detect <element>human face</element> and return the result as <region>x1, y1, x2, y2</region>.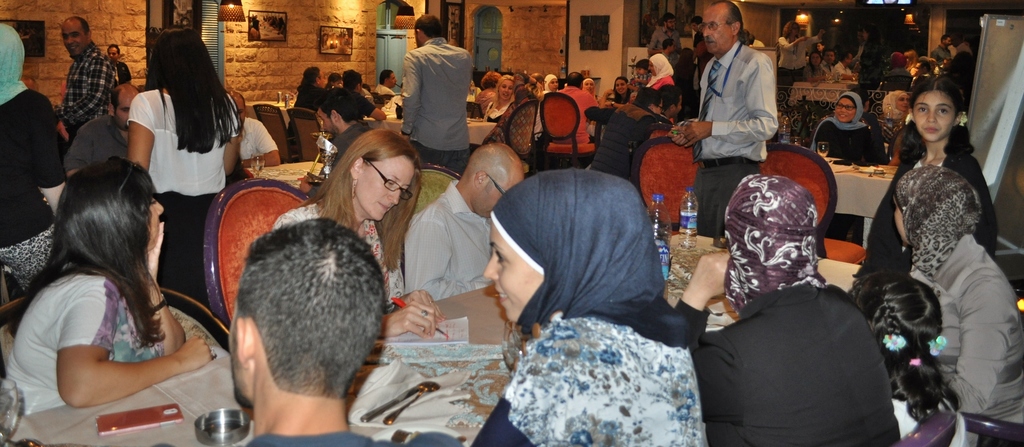
<region>833, 97, 855, 121</region>.
